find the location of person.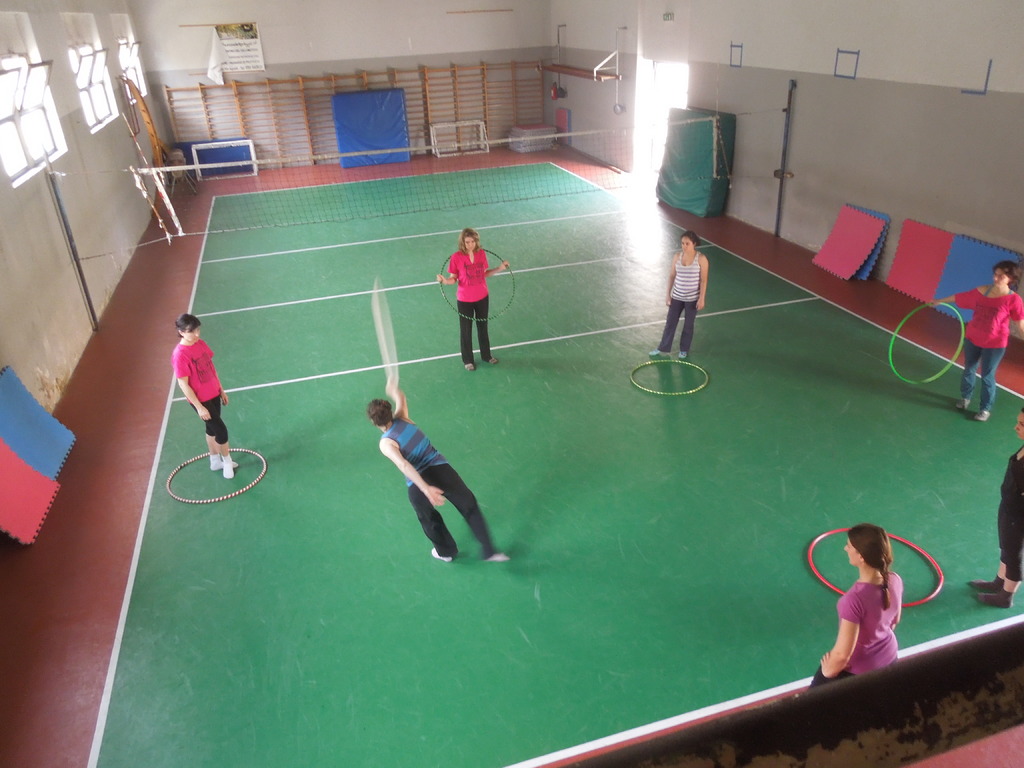
Location: (936, 260, 1023, 424).
